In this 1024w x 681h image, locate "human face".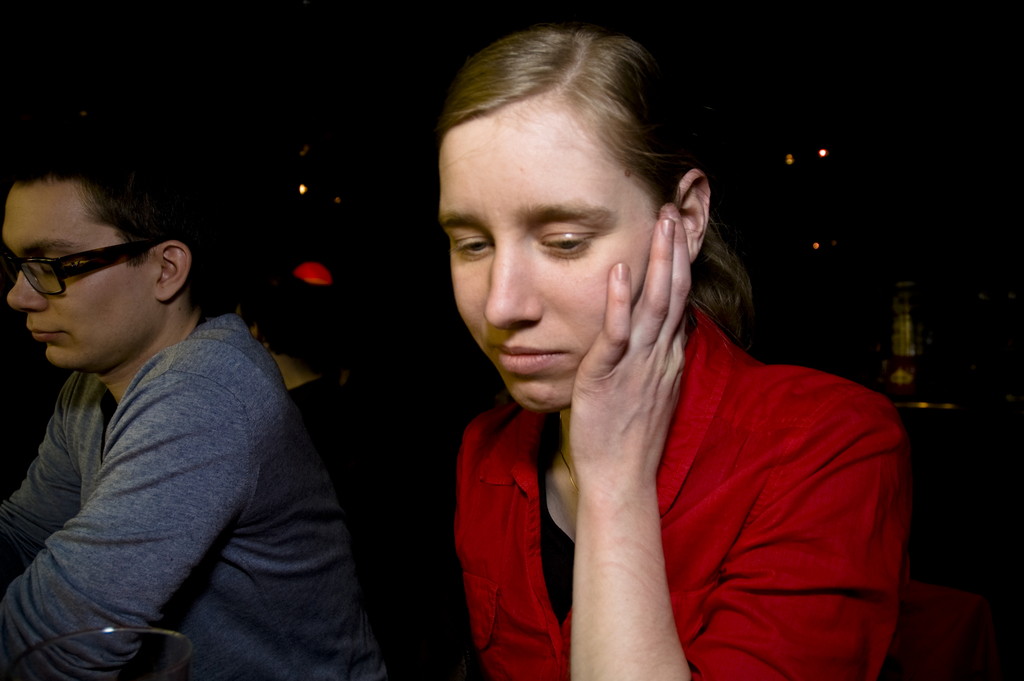
Bounding box: detection(447, 101, 659, 419).
